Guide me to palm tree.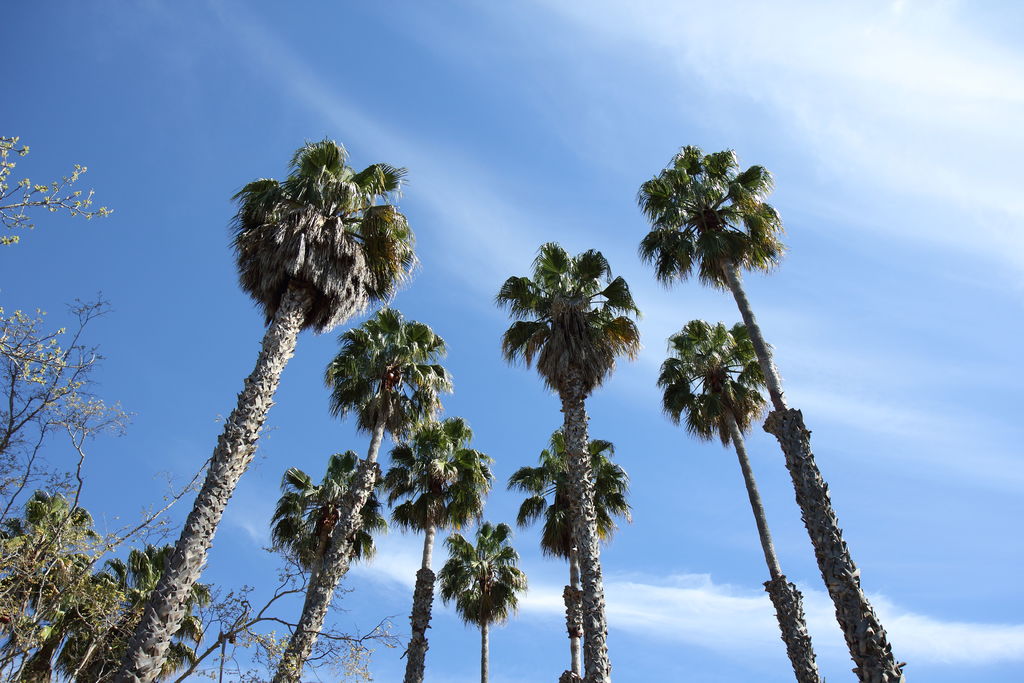
Guidance: [x1=274, y1=441, x2=390, y2=604].
